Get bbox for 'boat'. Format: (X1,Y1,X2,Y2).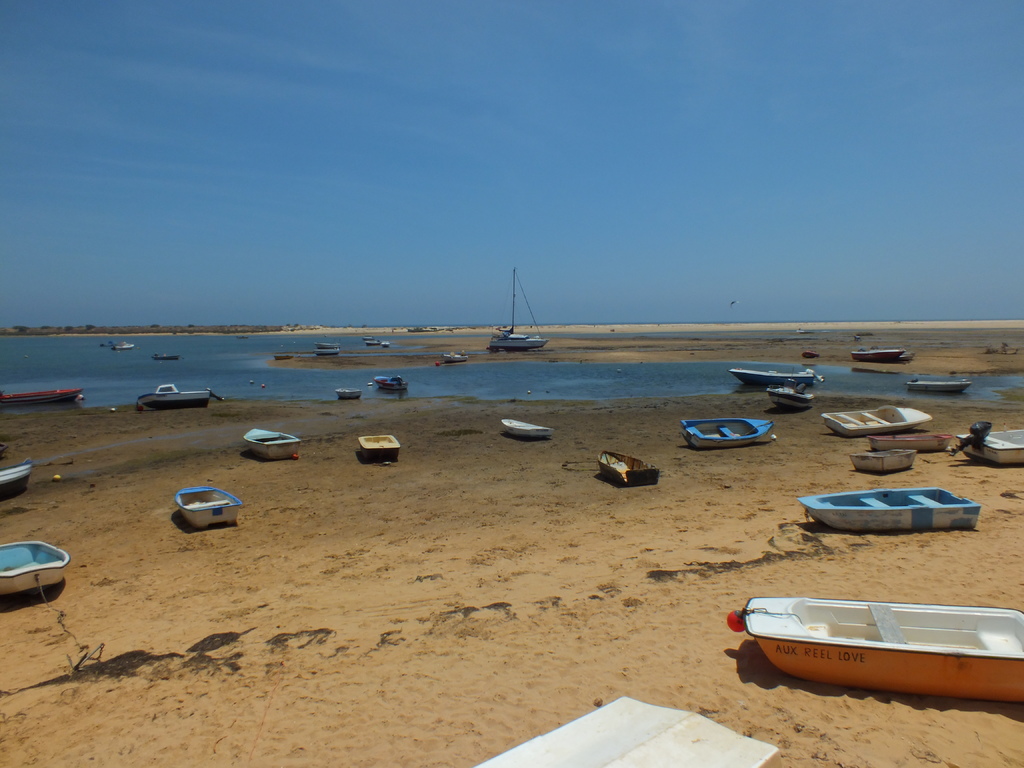
(385,339,395,352).
